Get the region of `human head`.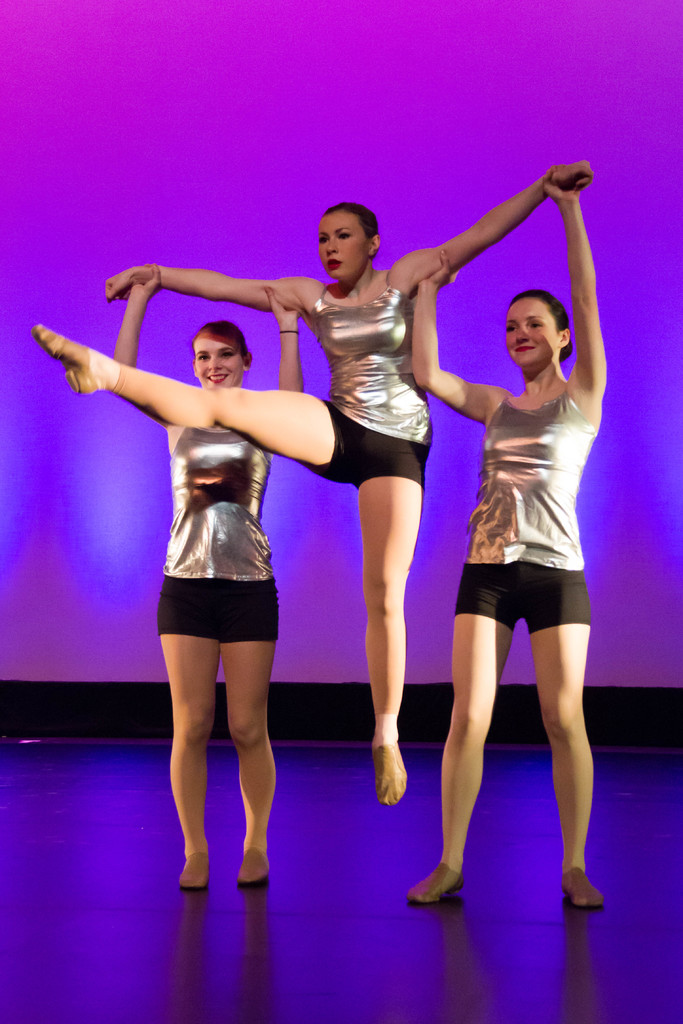
[322, 197, 383, 273].
